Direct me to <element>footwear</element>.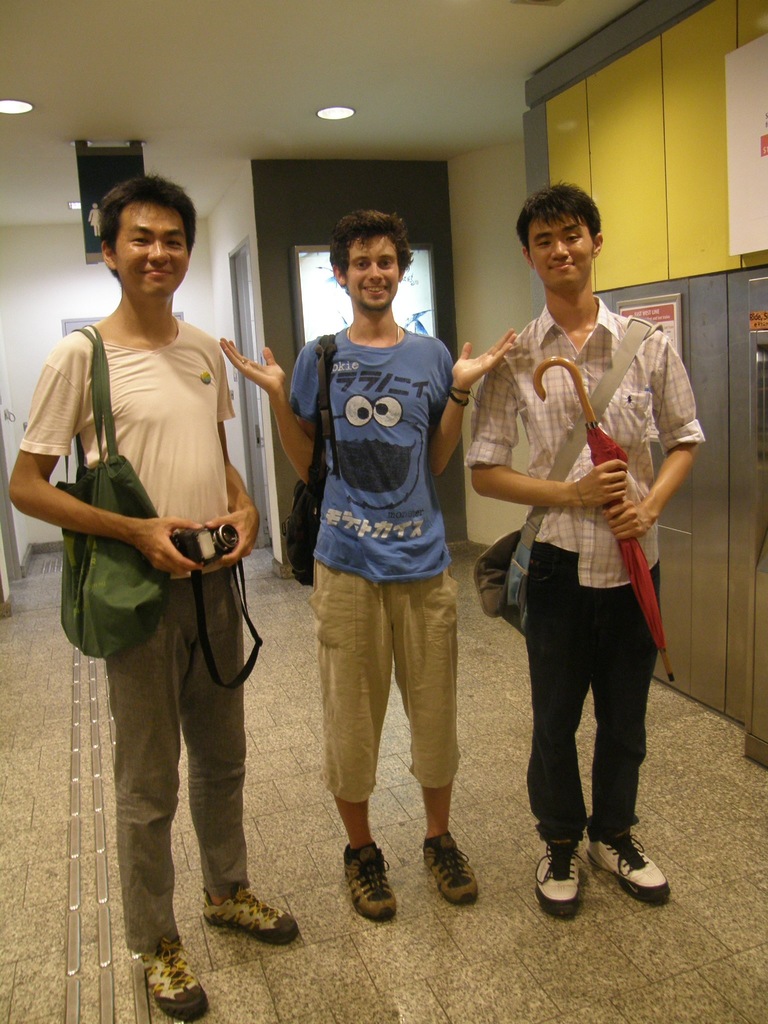
Direction: x1=585, y1=827, x2=676, y2=909.
